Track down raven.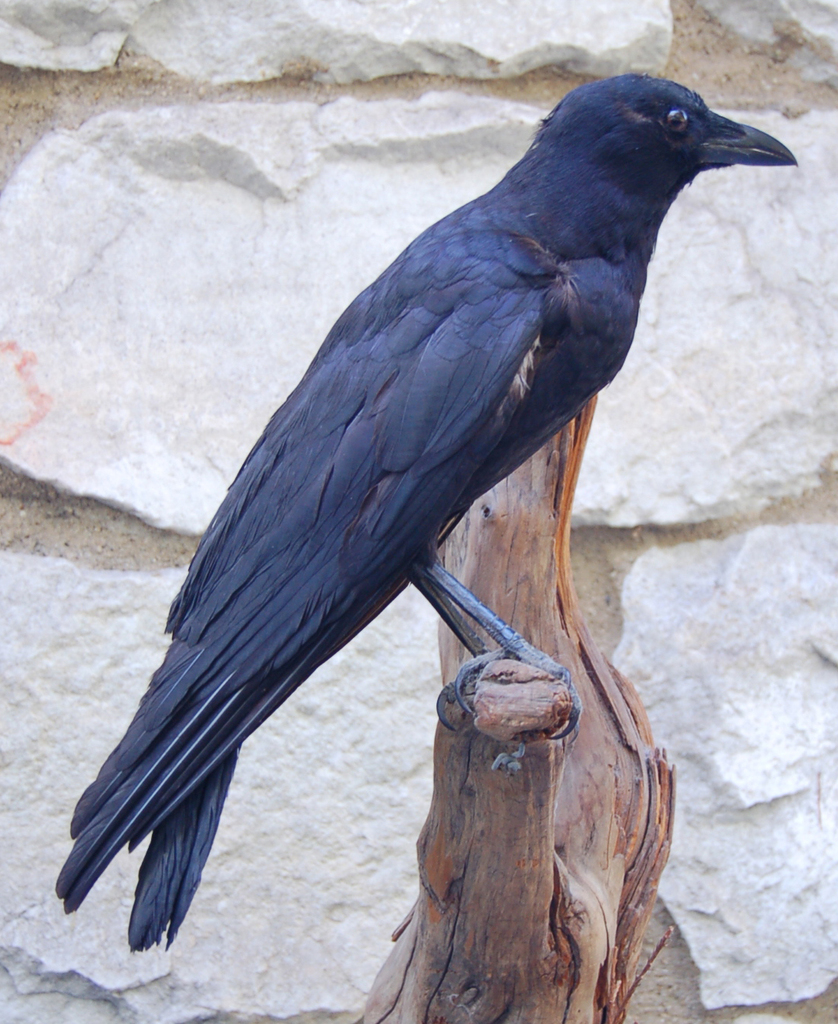
Tracked to <box>24,94,806,983</box>.
